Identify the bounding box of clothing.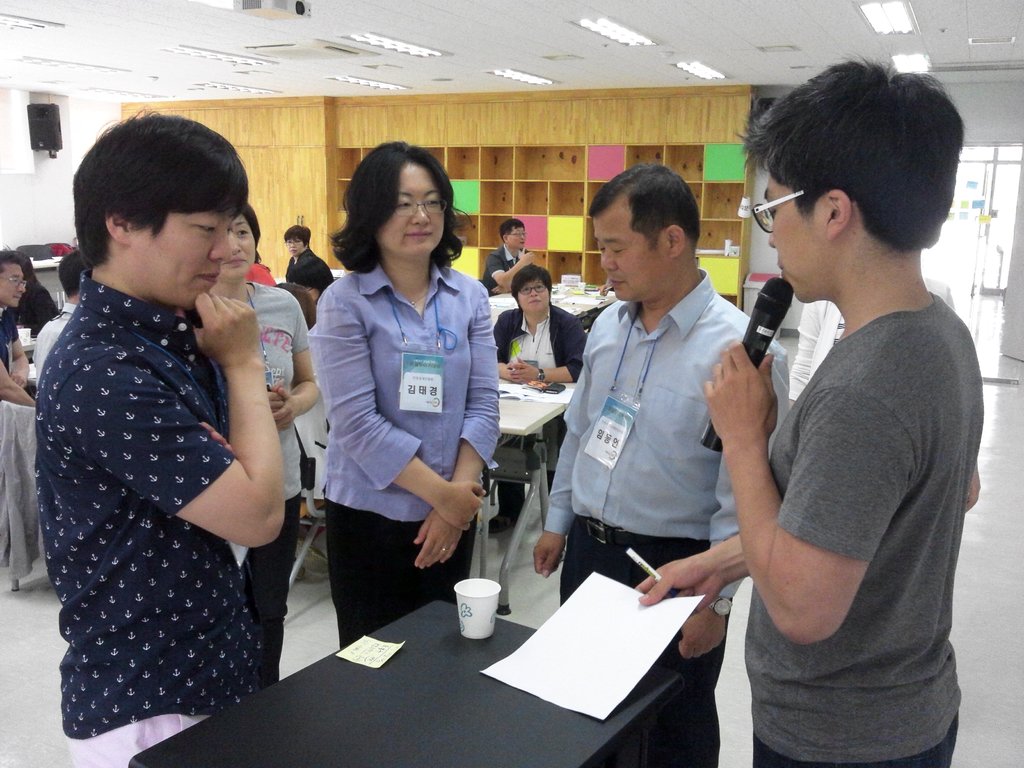
crop(708, 183, 978, 760).
